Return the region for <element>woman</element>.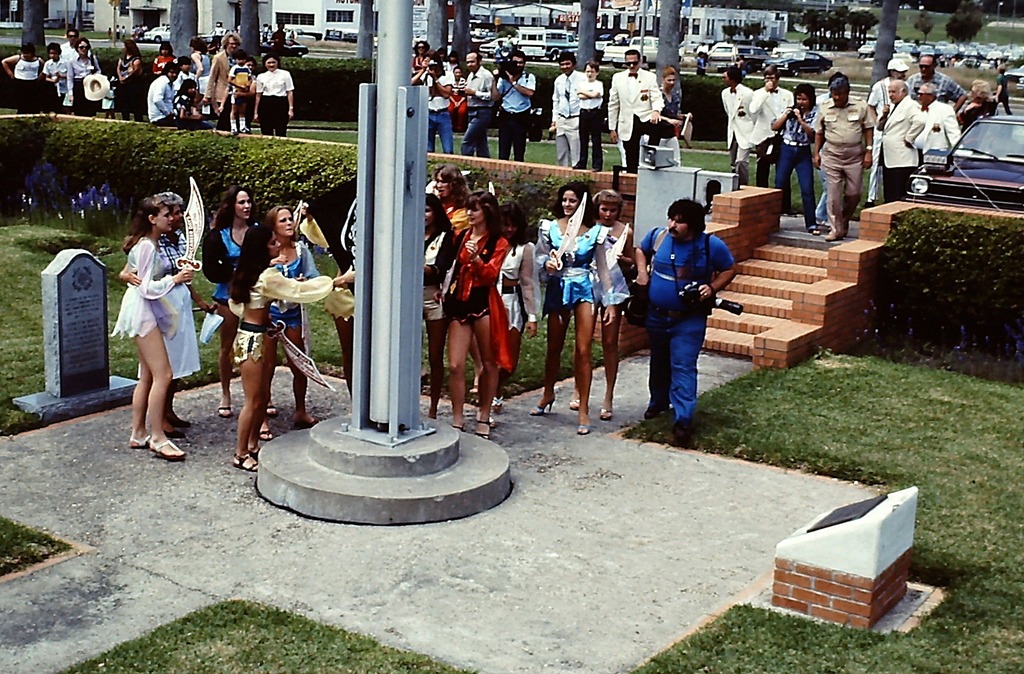
pyautogui.locateOnScreen(255, 191, 328, 437).
